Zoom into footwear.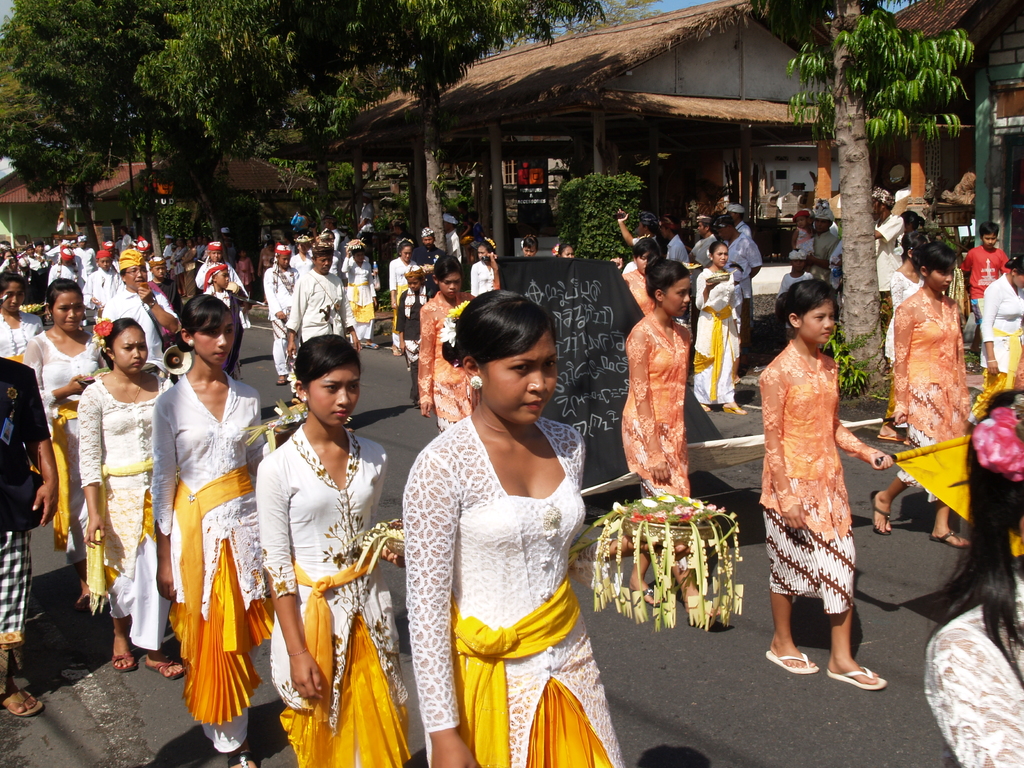
Zoom target: 147/655/184/678.
